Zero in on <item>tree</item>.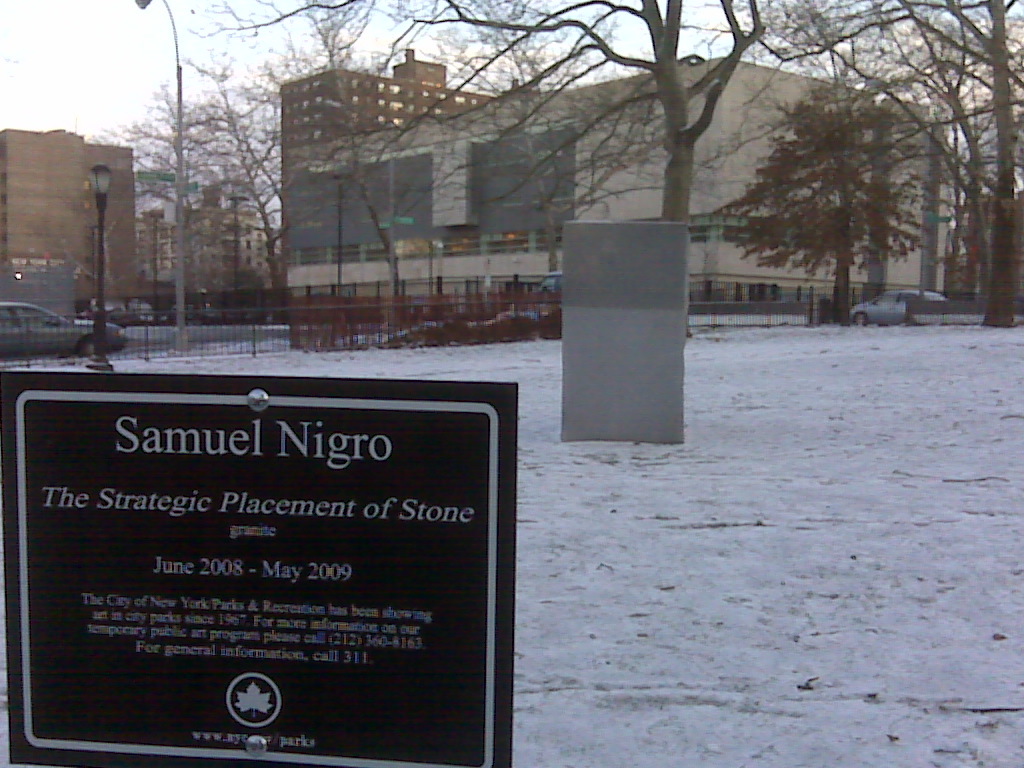
Zeroed in: bbox=[277, 0, 872, 216].
